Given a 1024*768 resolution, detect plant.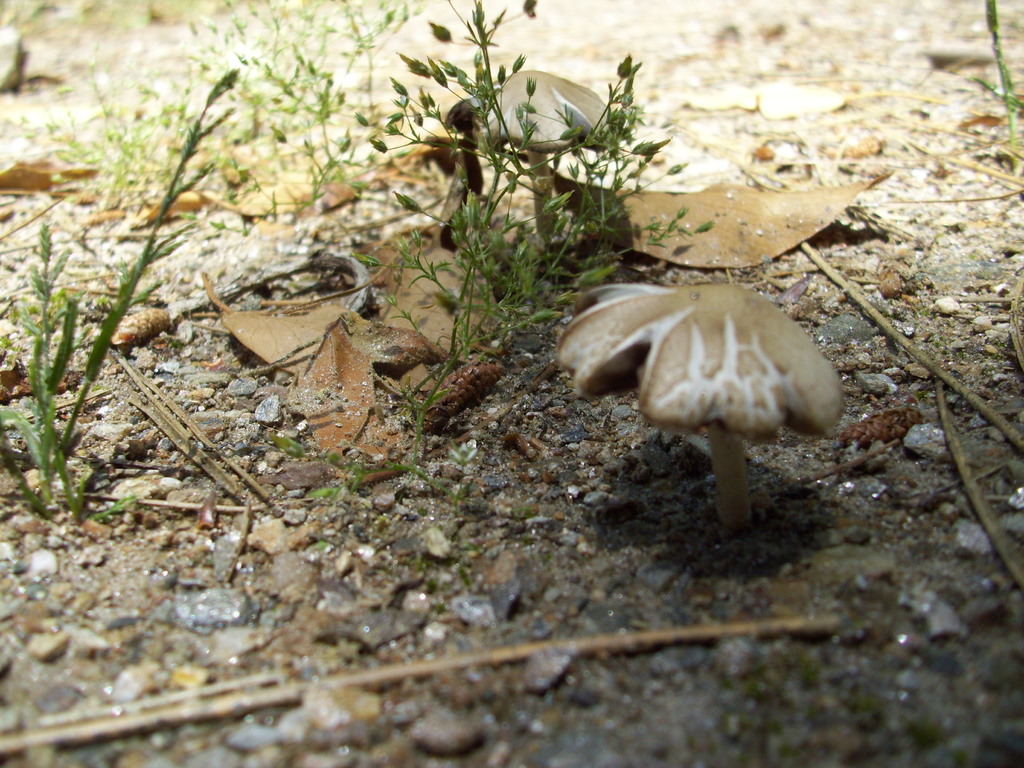
319,18,673,447.
